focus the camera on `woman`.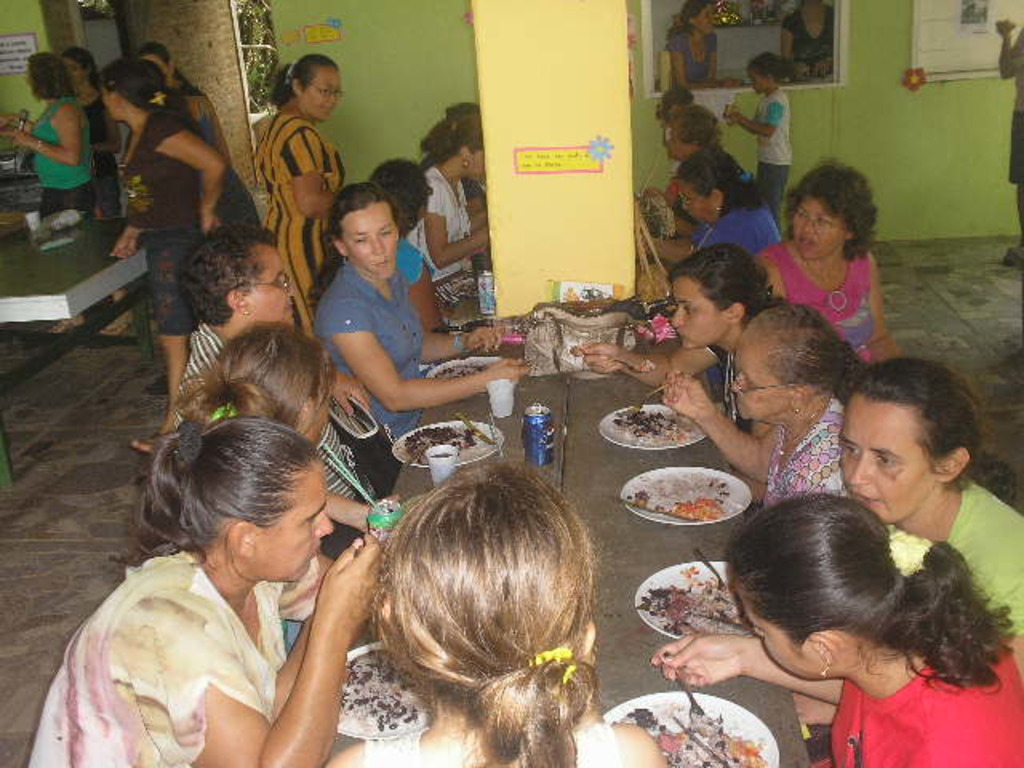
Focus region: (246, 54, 352, 342).
